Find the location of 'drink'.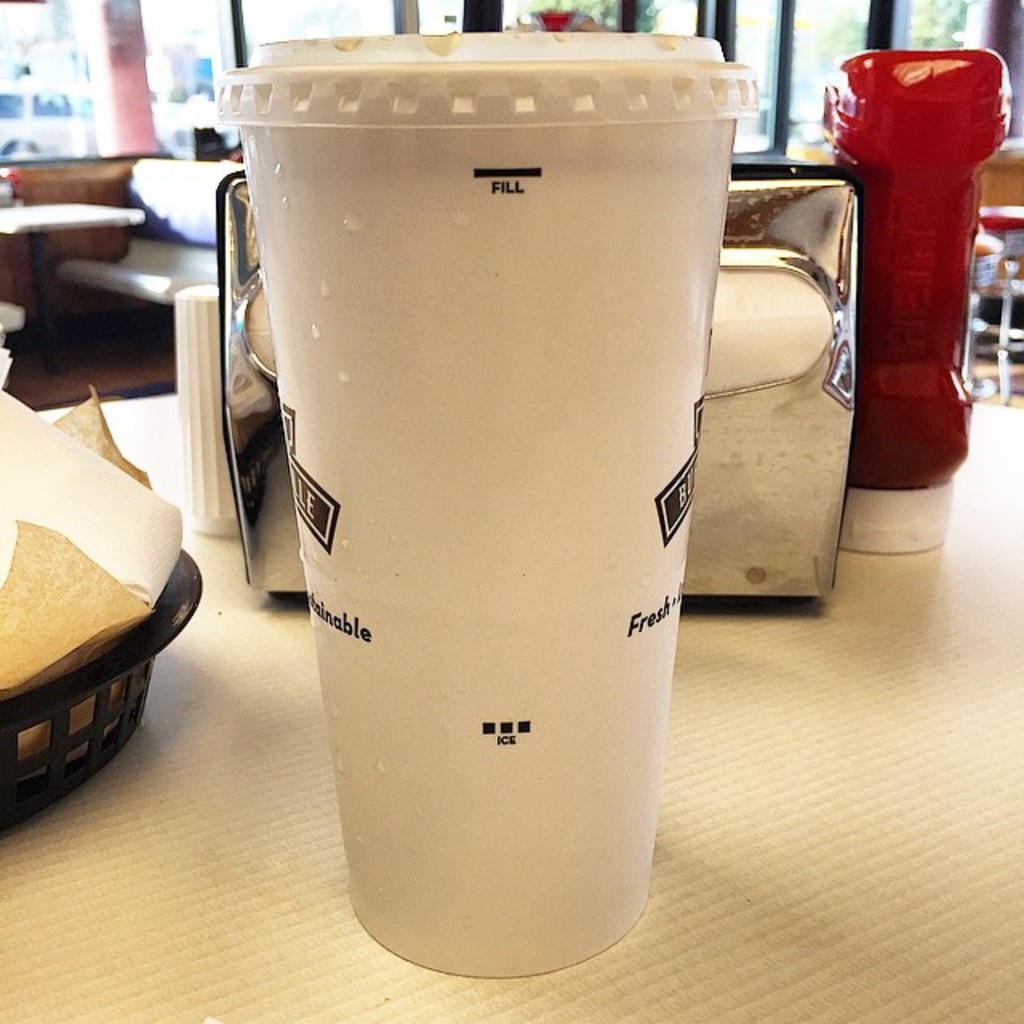
Location: box=[221, 26, 822, 1006].
